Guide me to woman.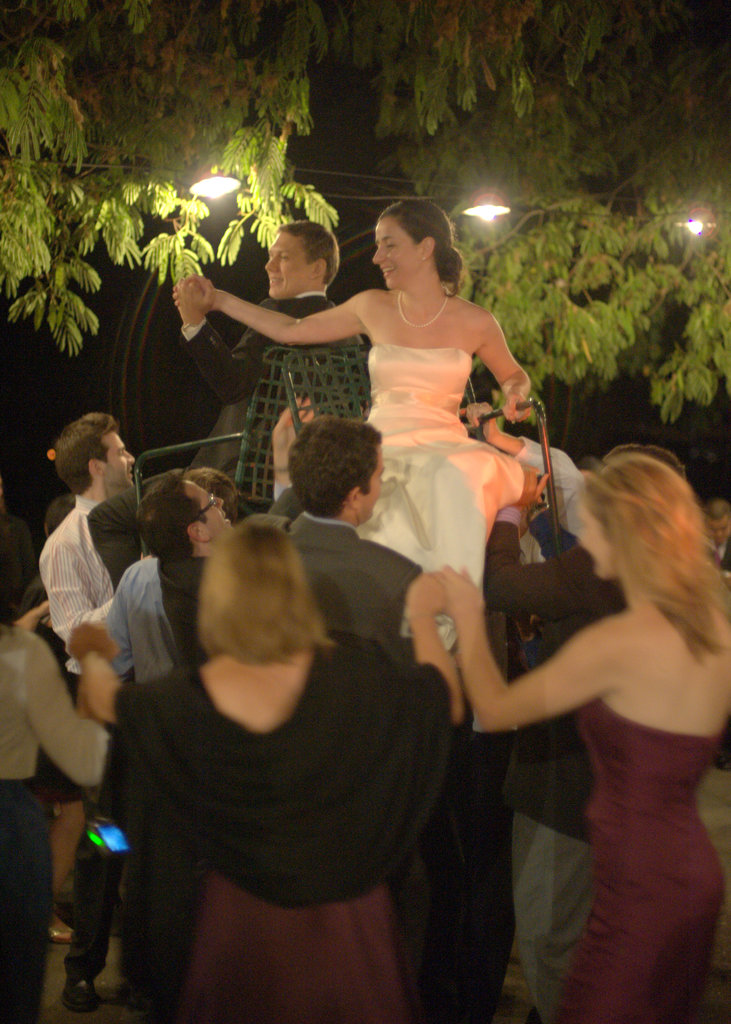
Guidance: 0 526 118 1023.
